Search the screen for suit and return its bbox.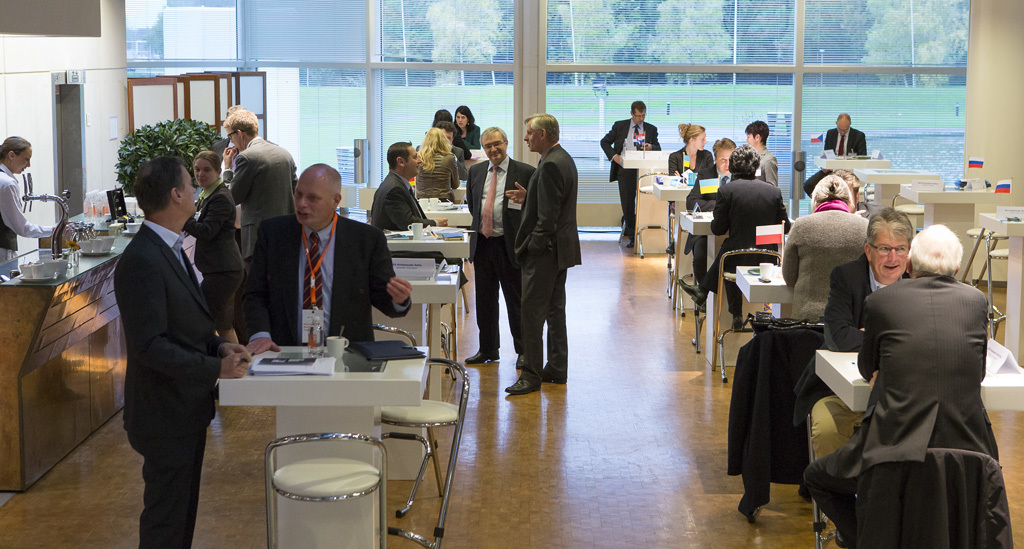
Found: {"x1": 601, "y1": 115, "x2": 665, "y2": 224}.
